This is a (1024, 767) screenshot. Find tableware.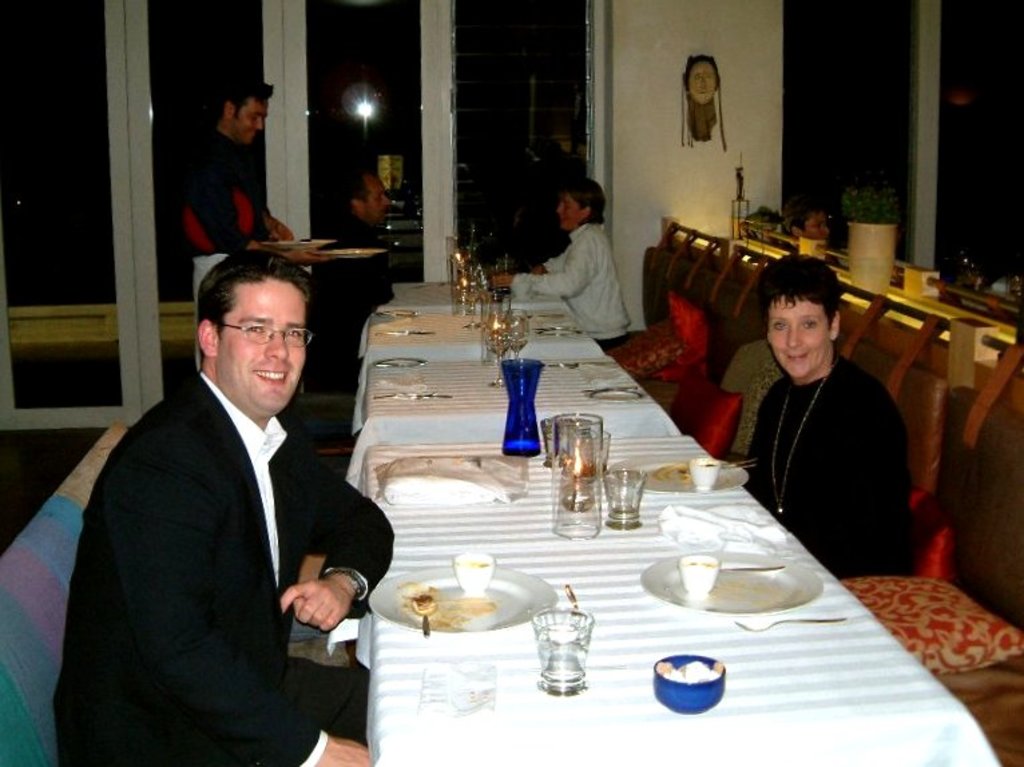
Bounding box: crop(374, 310, 421, 318).
